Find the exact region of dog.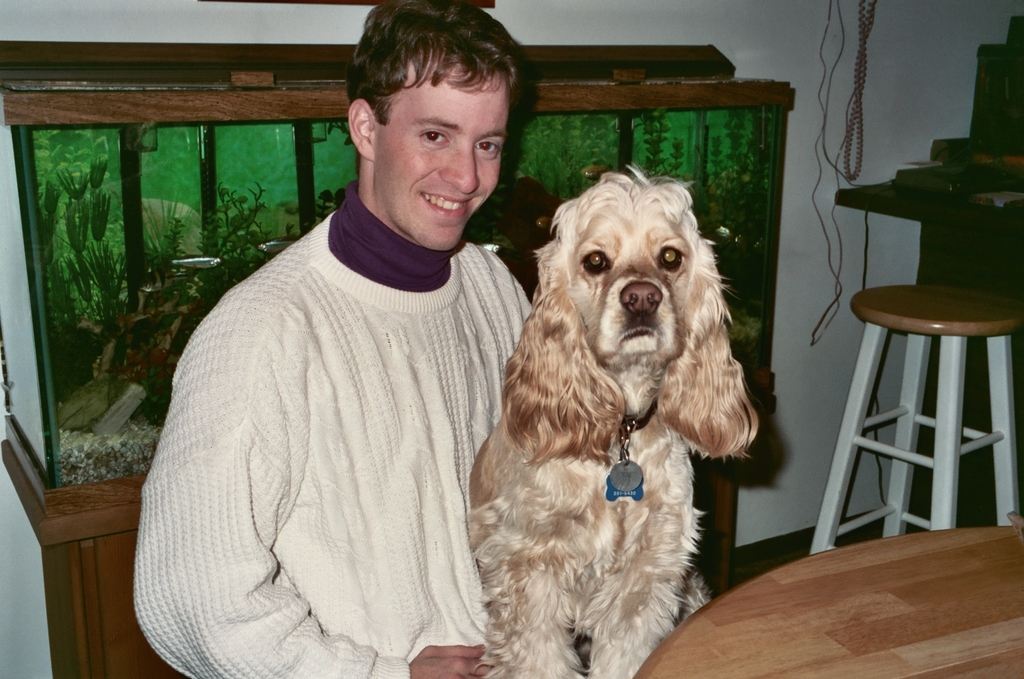
Exact region: <bbox>464, 160, 762, 678</bbox>.
